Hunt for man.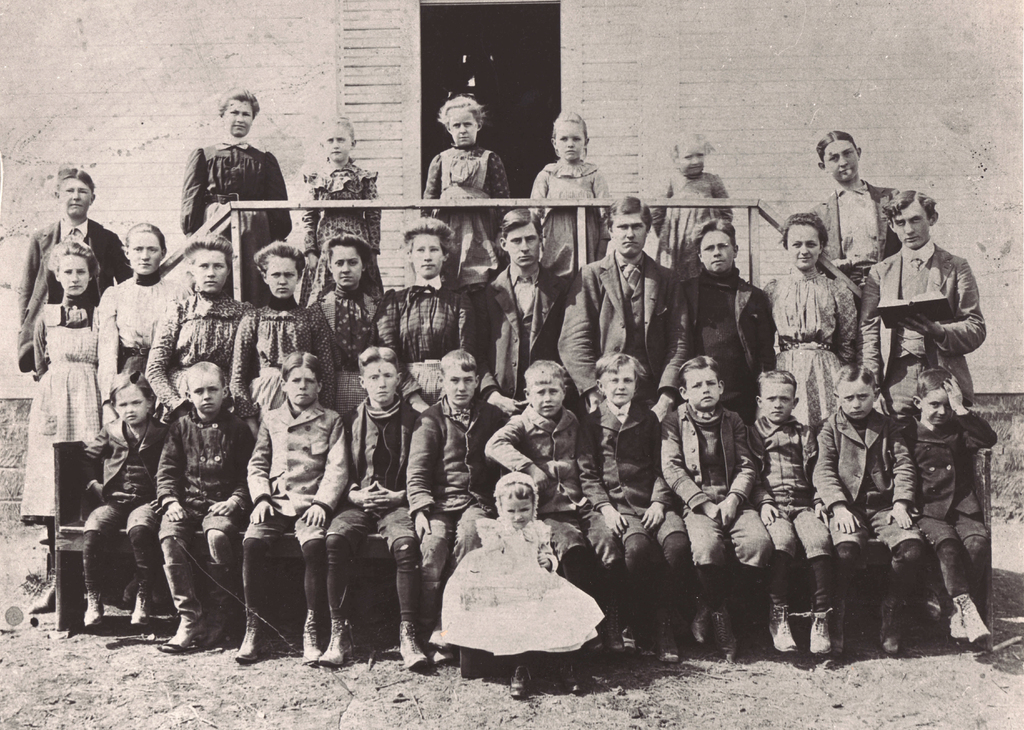
Hunted down at 801:129:904:298.
